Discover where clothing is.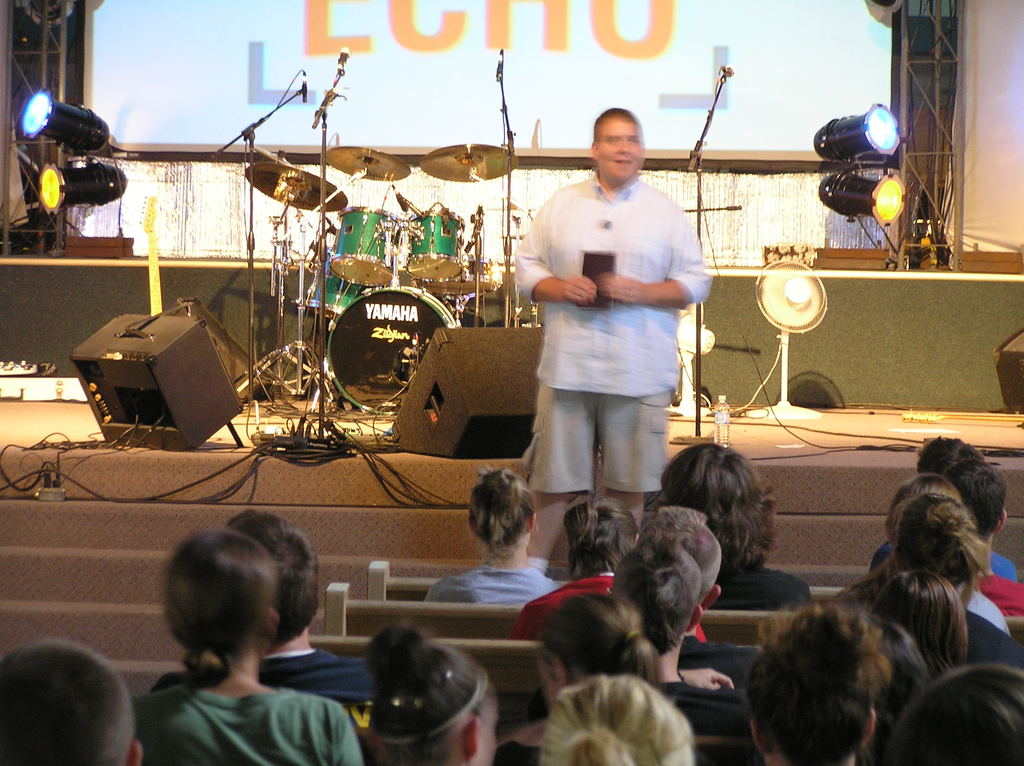
Discovered at x1=968 y1=563 x2=1023 y2=612.
